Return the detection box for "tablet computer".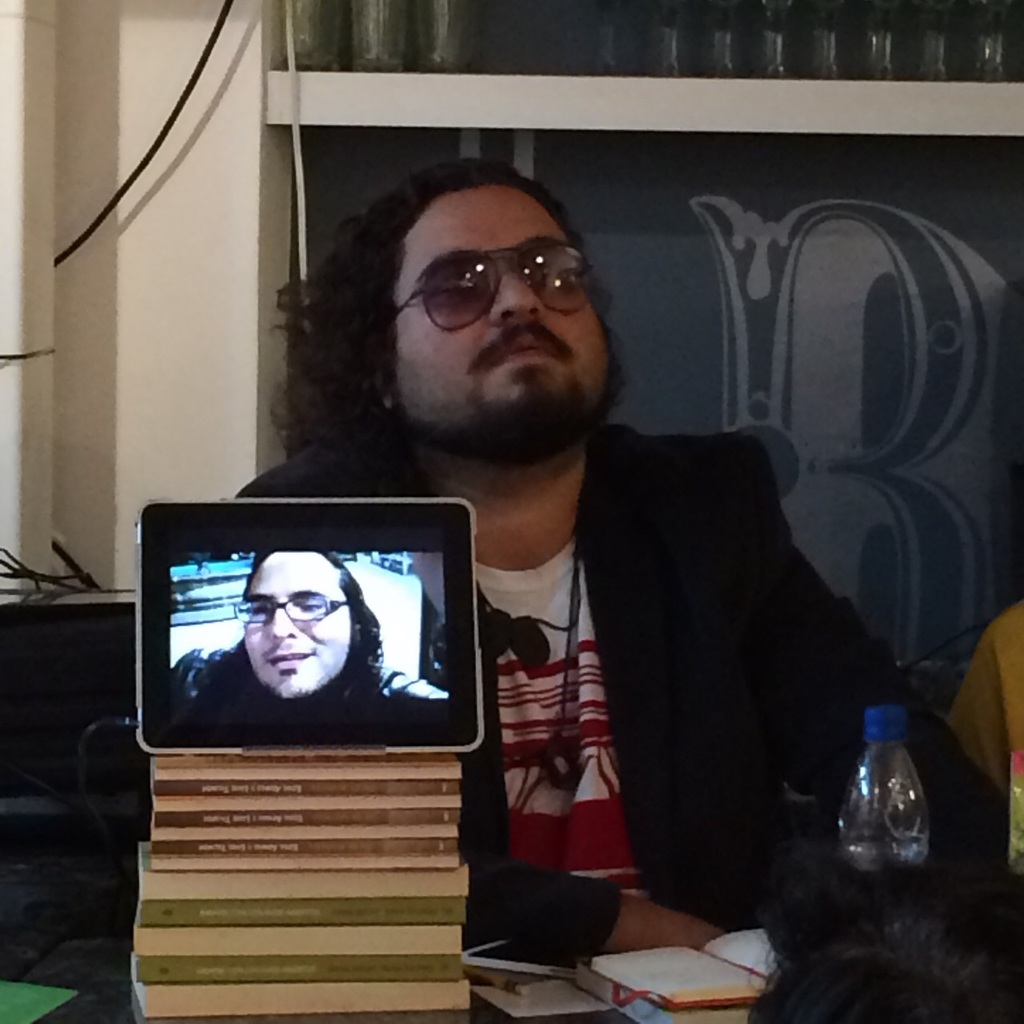
rect(137, 496, 479, 783).
